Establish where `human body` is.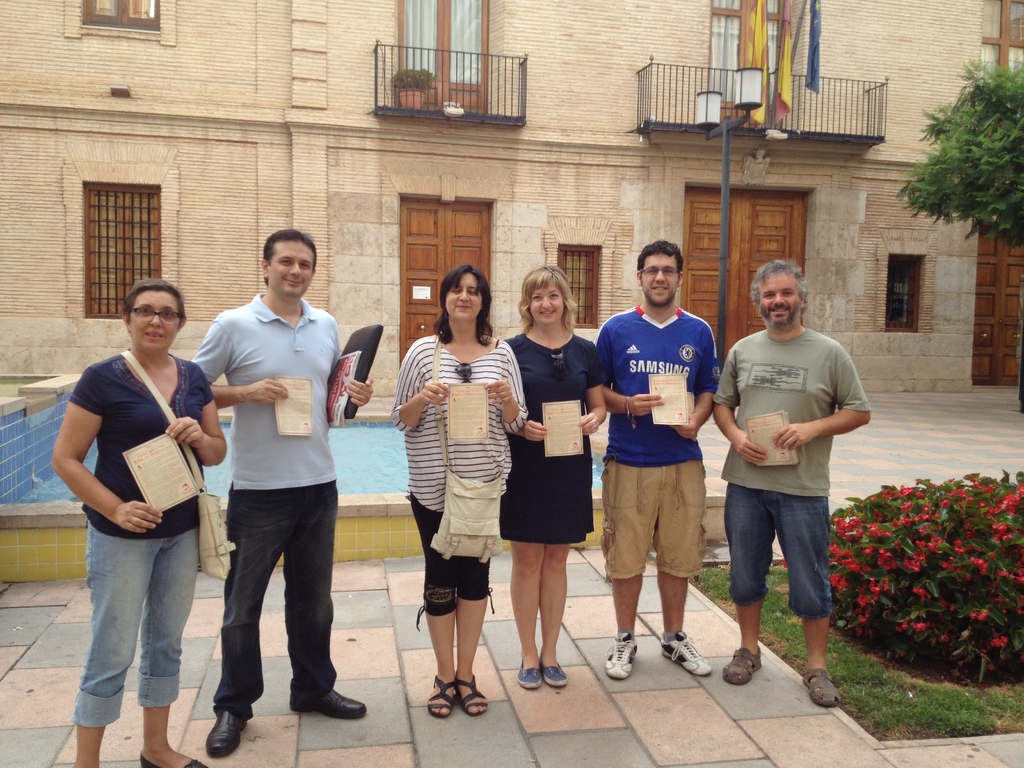
Established at 52:345:228:767.
